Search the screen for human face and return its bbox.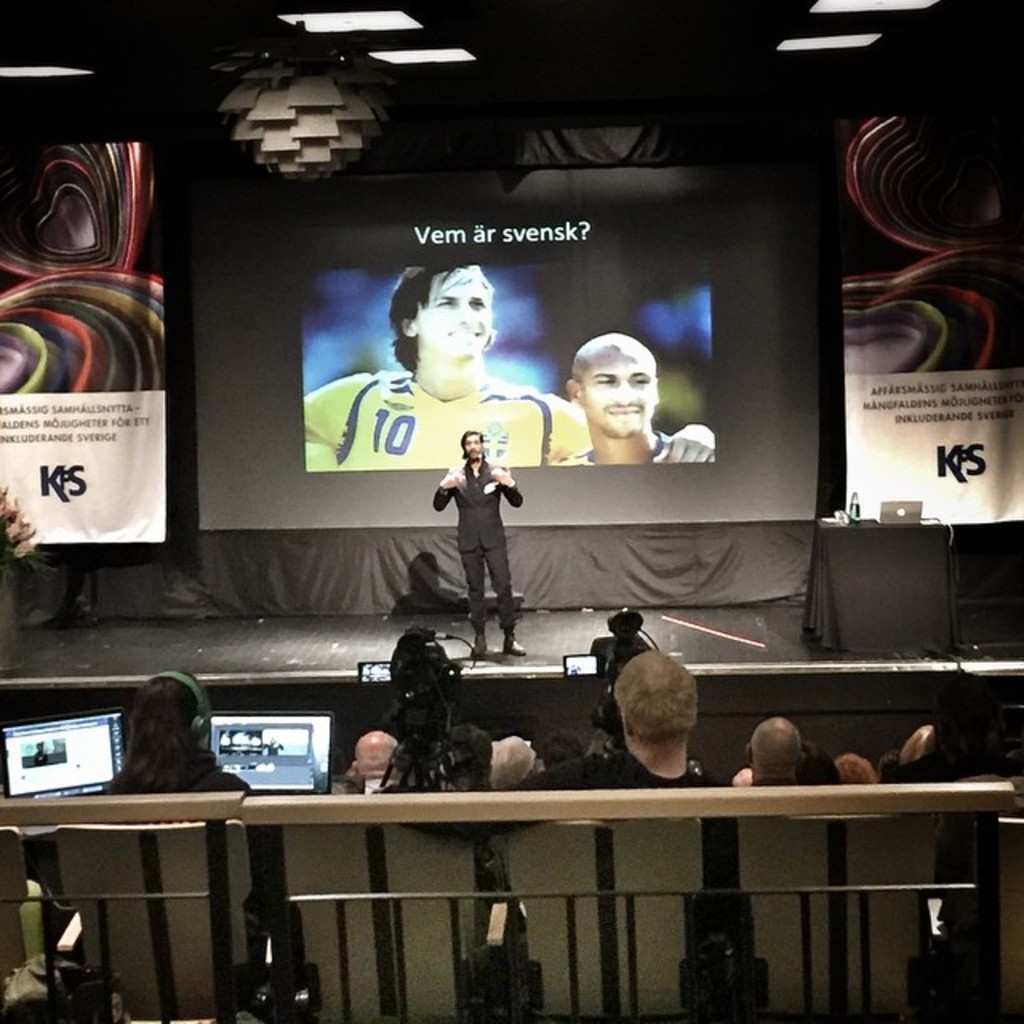
Found: (413,277,491,357).
